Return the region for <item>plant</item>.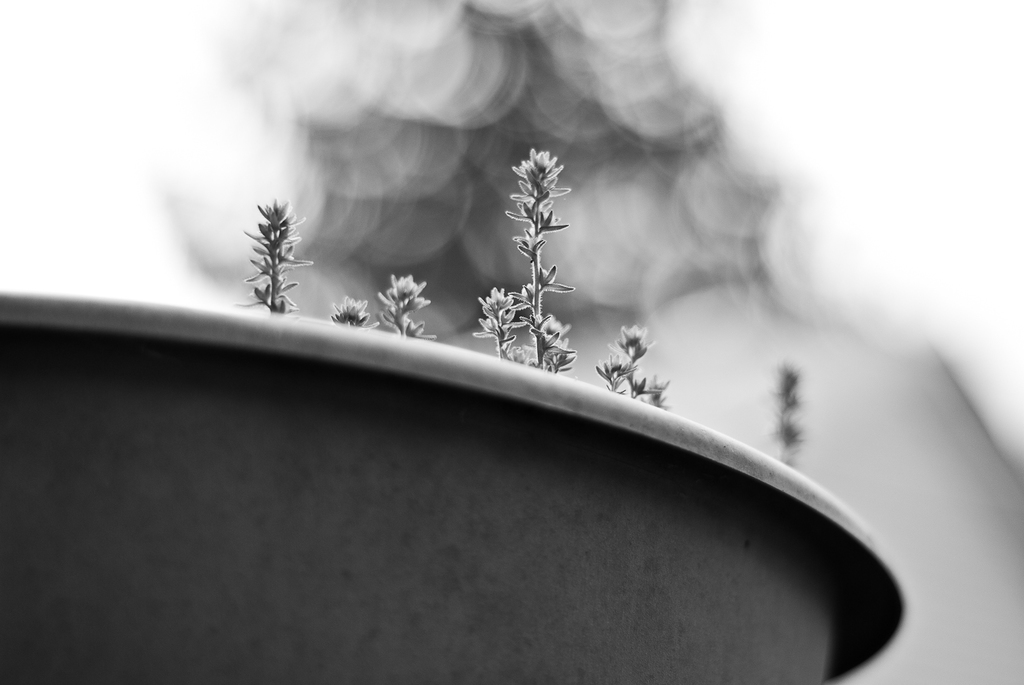
<box>597,321,664,405</box>.
